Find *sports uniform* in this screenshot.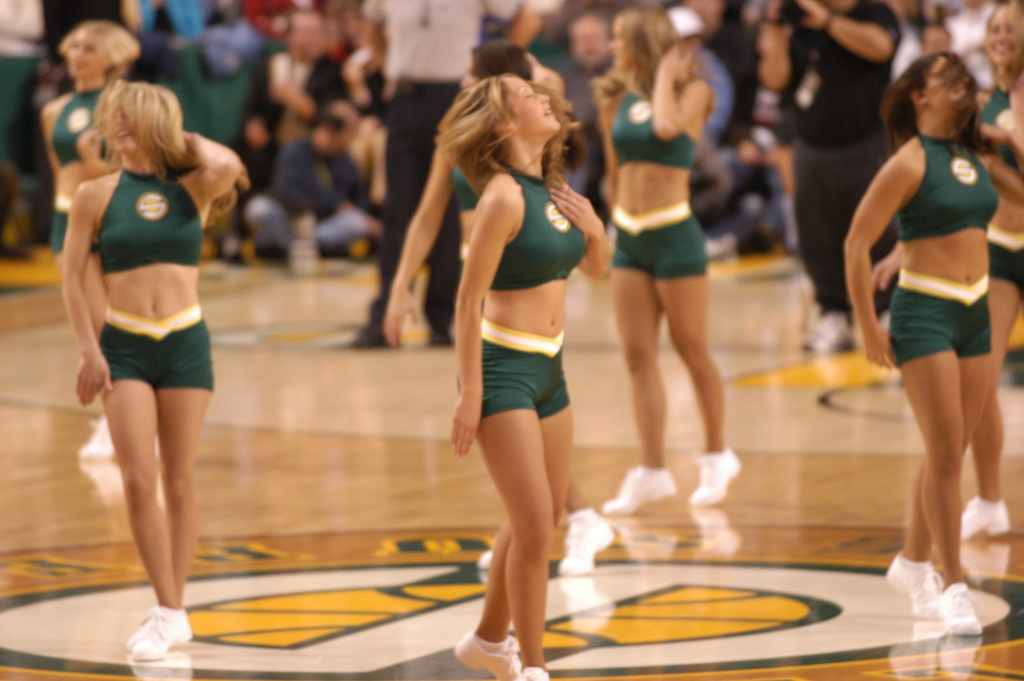
The bounding box for *sports uniform* is 95,300,215,388.
